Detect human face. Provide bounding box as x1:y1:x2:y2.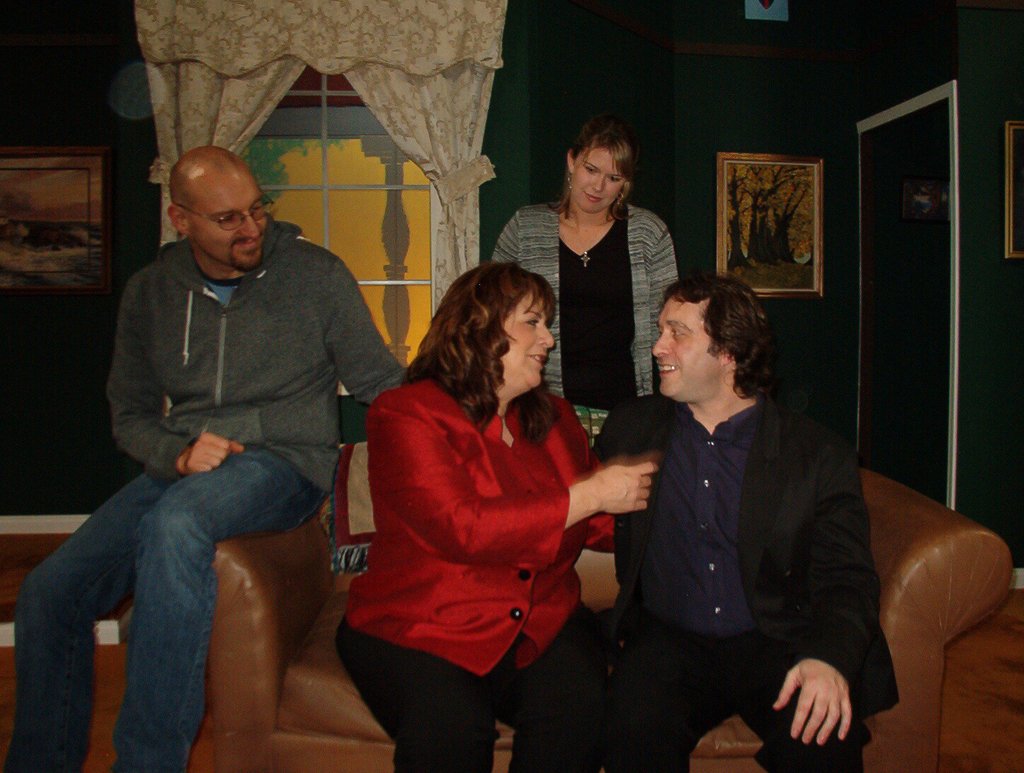
564:147:622:217.
